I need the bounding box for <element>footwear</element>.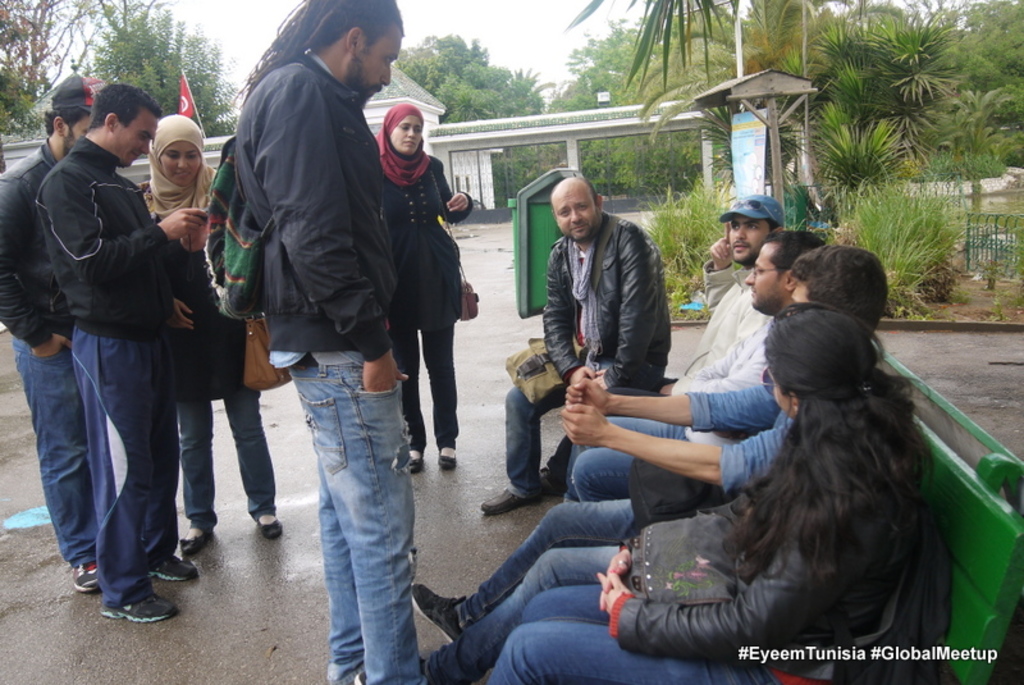
Here it is: (148, 554, 200, 586).
